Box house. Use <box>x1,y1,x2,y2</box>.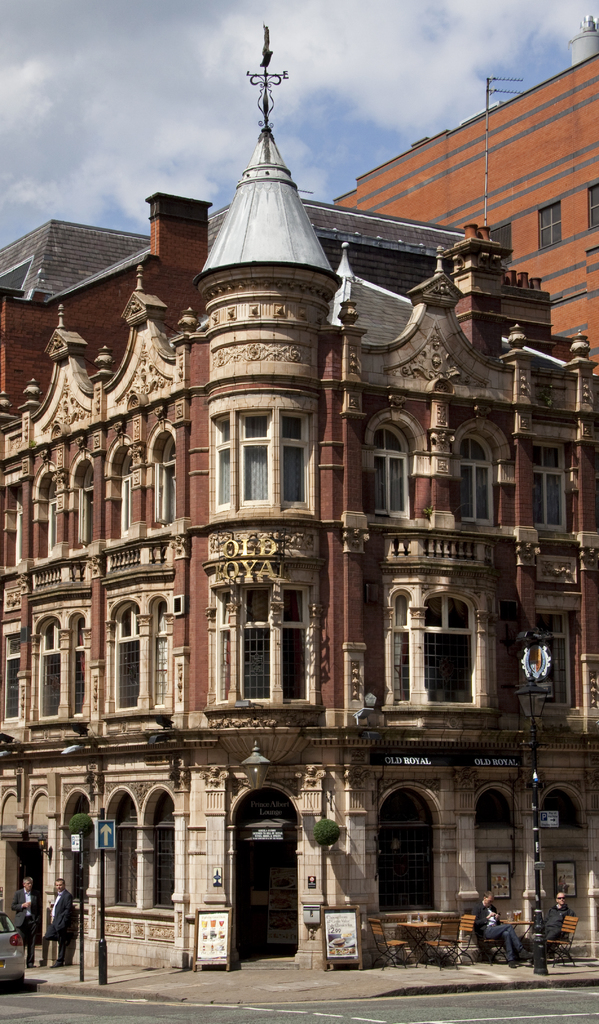
<box>15,122,598,946</box>.
